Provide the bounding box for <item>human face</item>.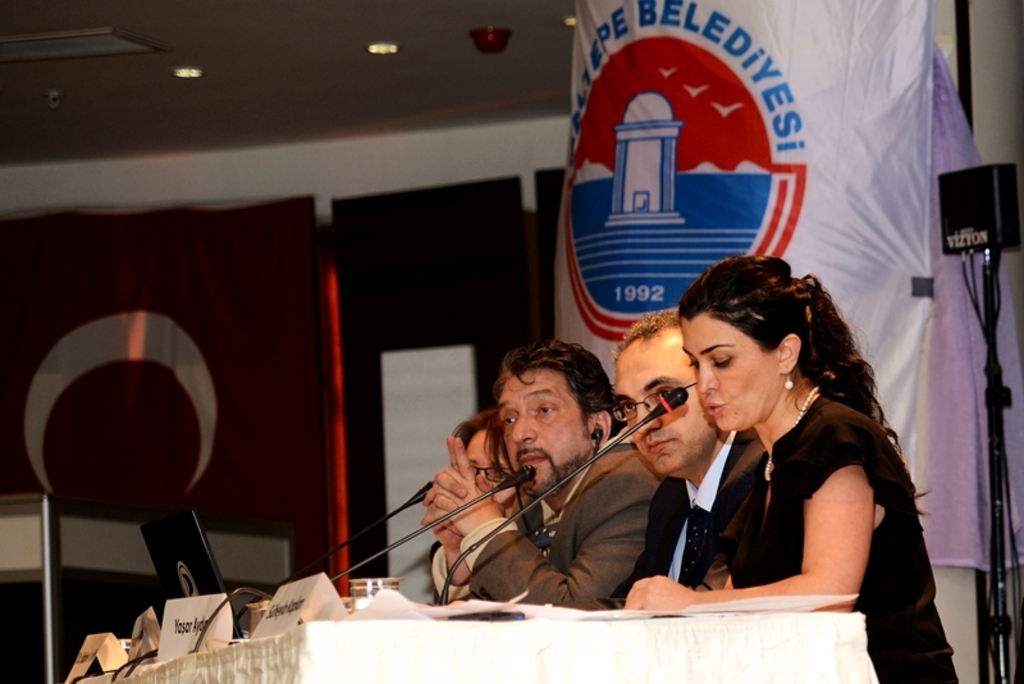
bbox=[614, 343, 719, 478].
